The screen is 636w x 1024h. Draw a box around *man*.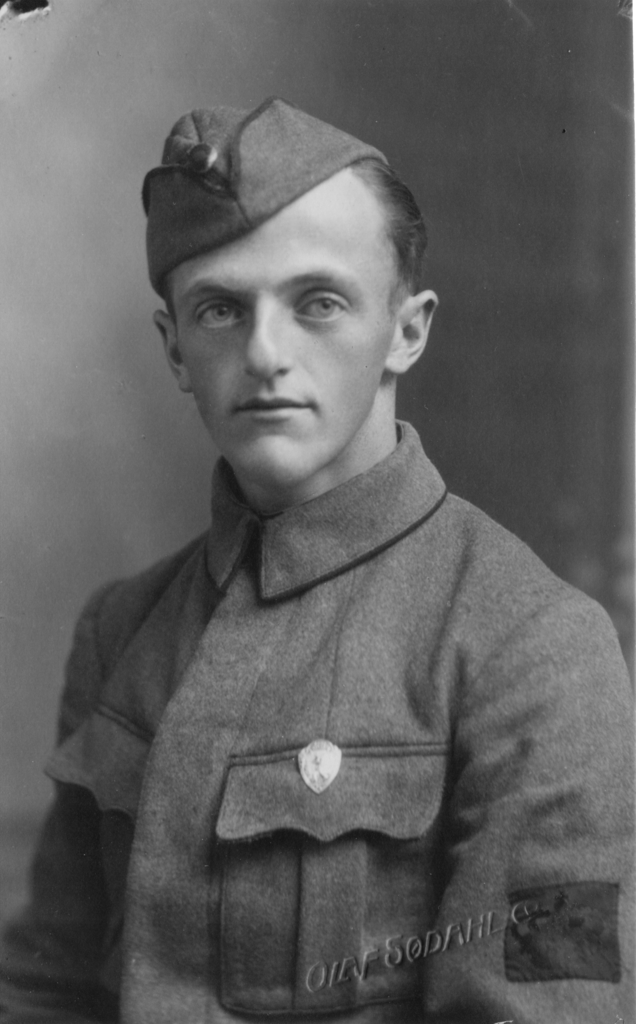
bbox=[0, 90, 631, 1023].
